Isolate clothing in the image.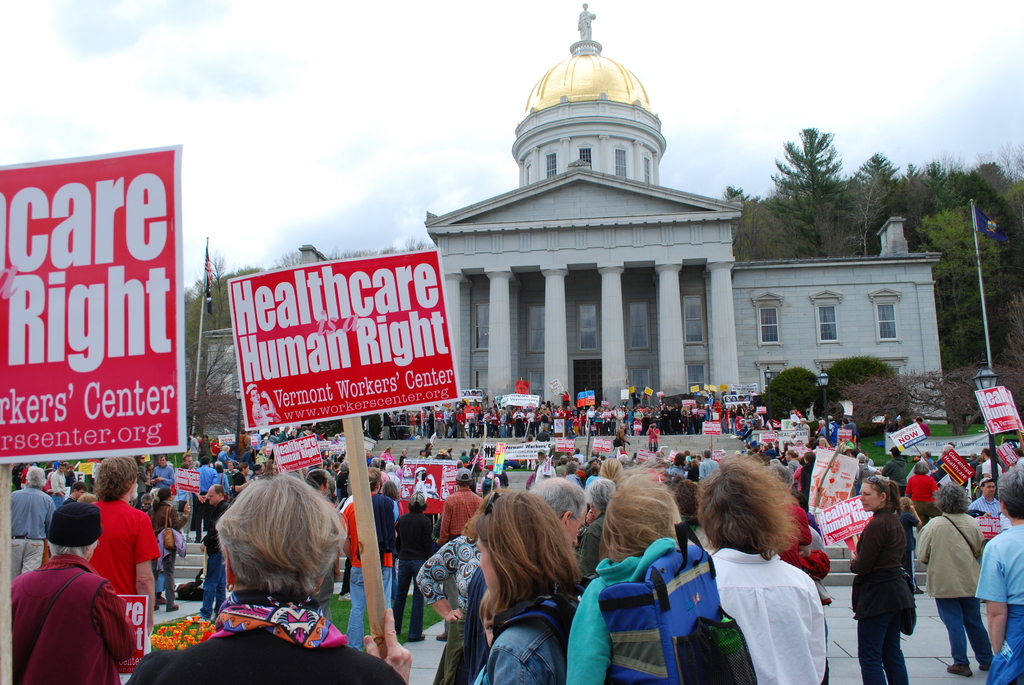
Isolated region: [x1=468, y1=413, x2=477, y2=436].
